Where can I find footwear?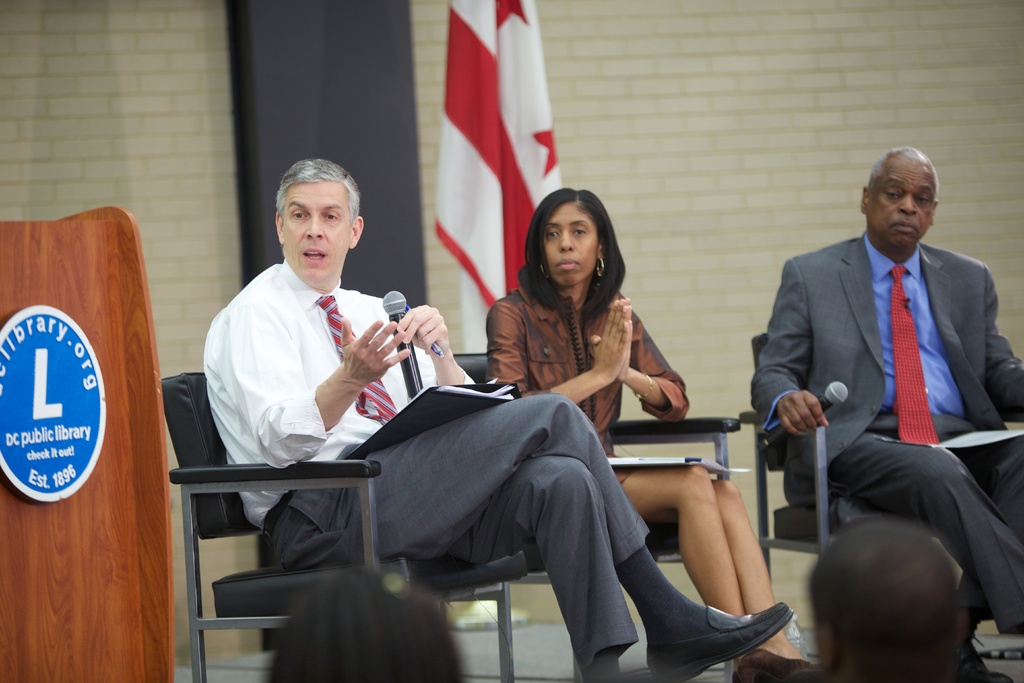
You can find it at bbox=(792, 657, 820, 682).
